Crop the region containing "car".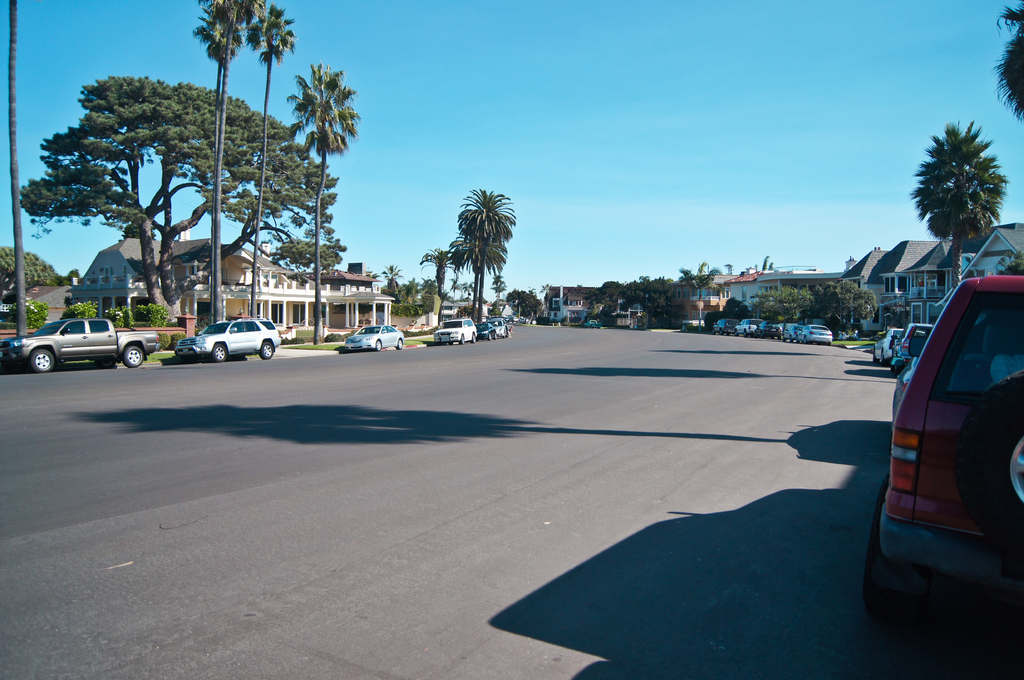
Crop region: (872,329,901,360).
